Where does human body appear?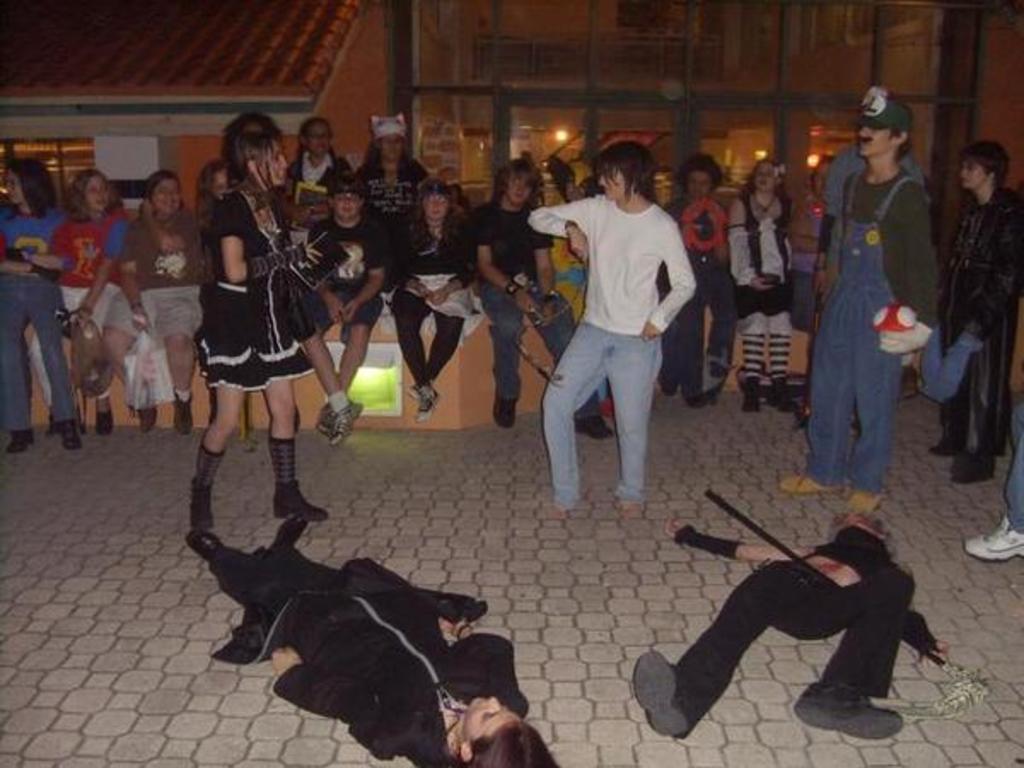
Appears at {"x1": 394, "y1": 212, "x2": 469, "y2": 418}.
